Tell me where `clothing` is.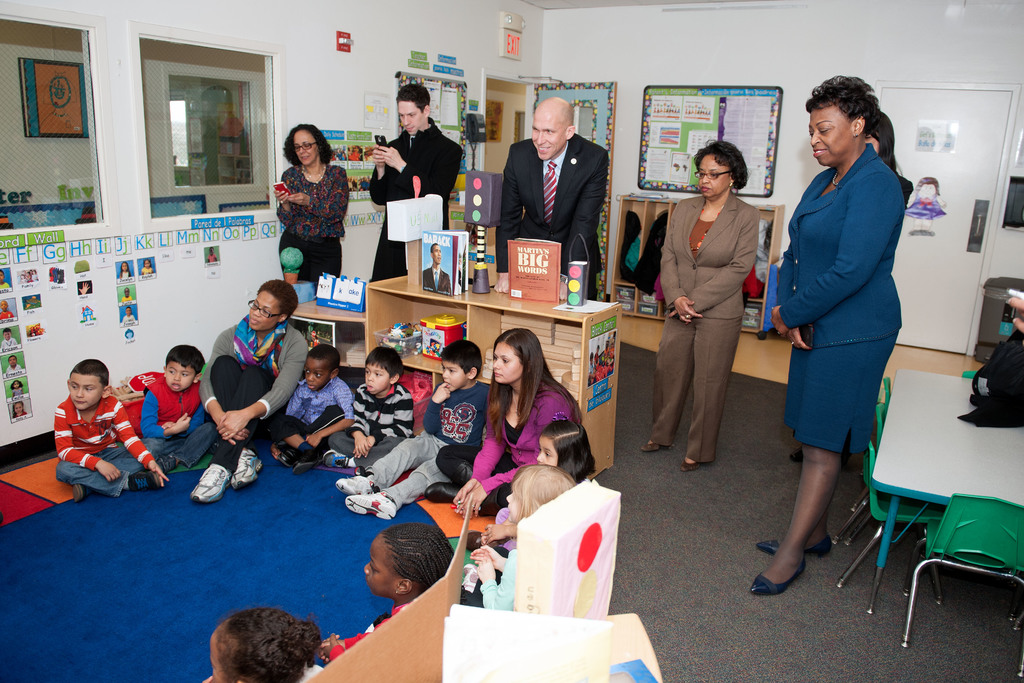
`clothing` is at (204, 317, 315, 465).
